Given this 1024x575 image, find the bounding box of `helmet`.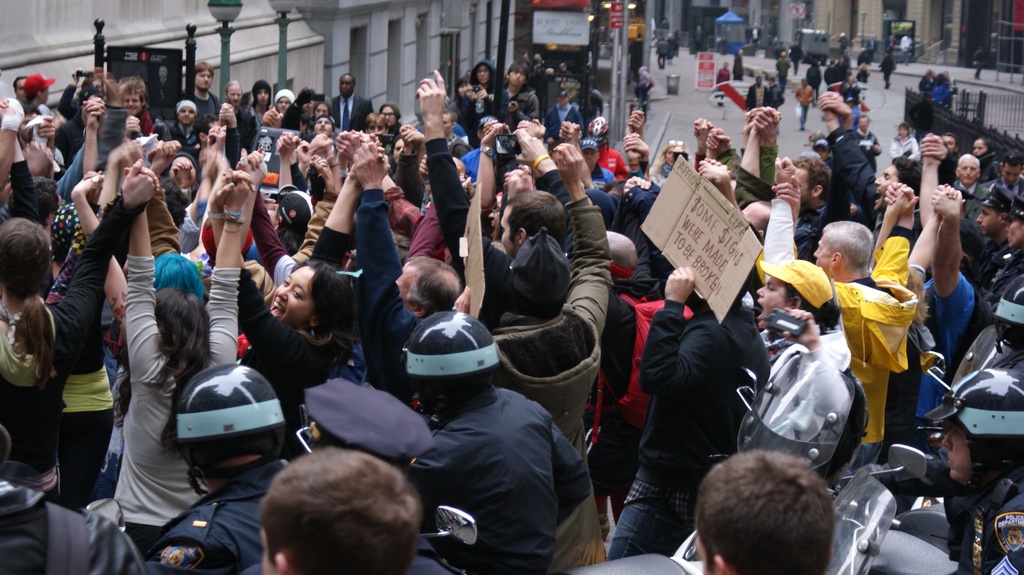
Rect(989, 271, 1023, 356).
